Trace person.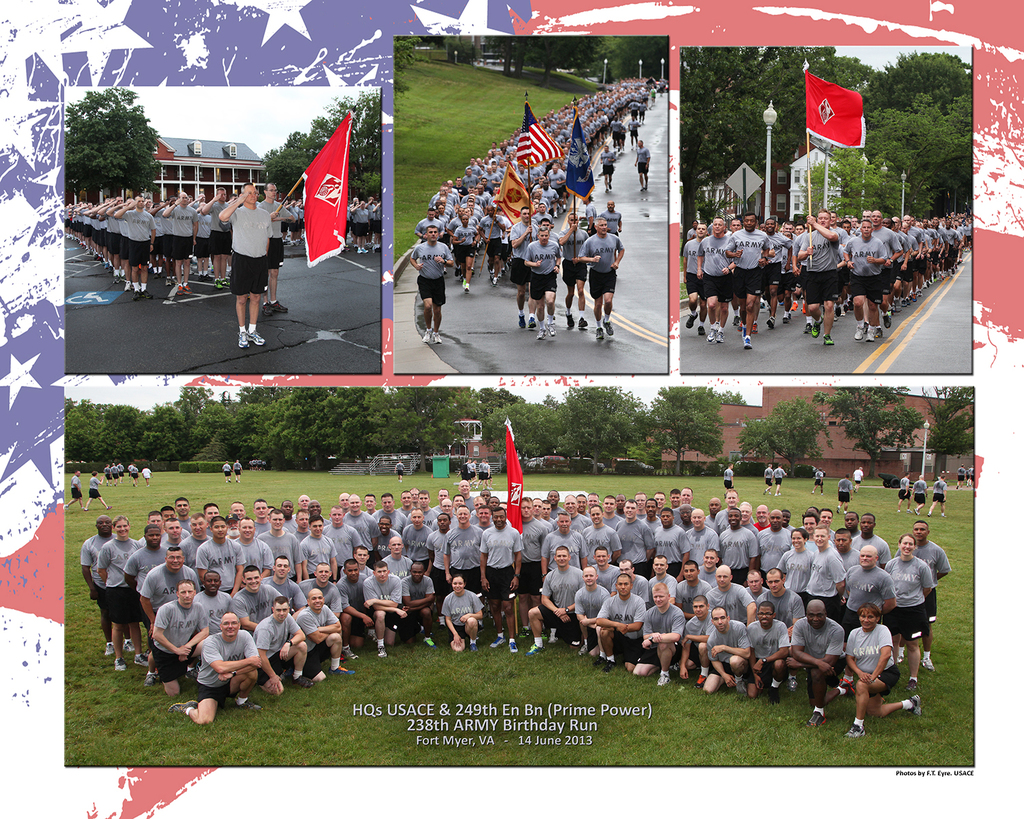
Traced to Rect(676, 501, 698, 540).
